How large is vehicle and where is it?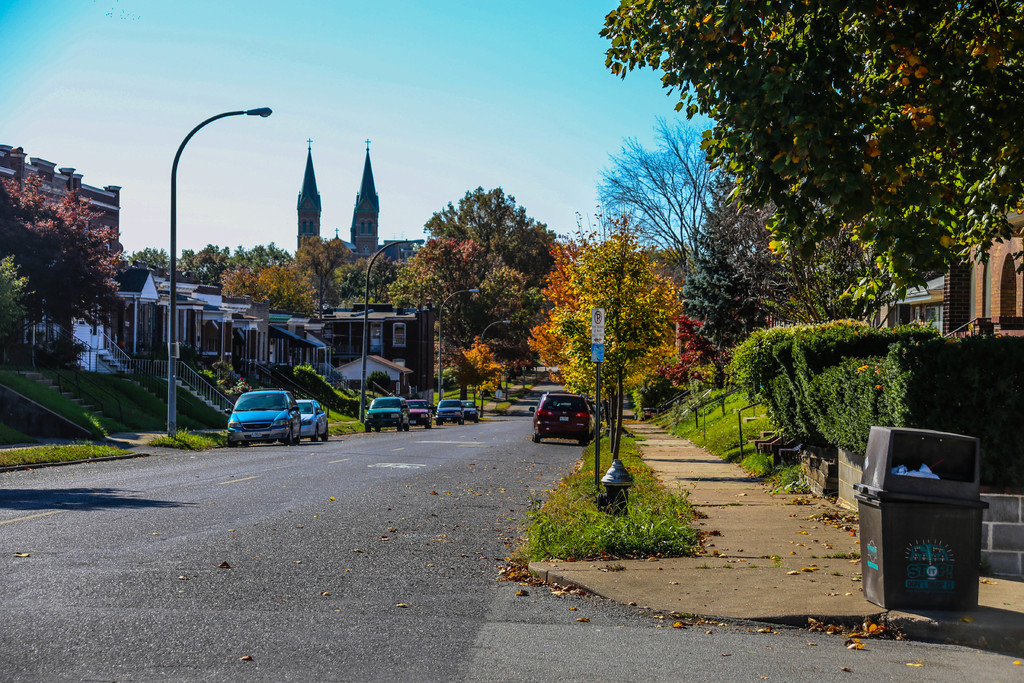
Bounding box: region(461, 398, 478, 420).
